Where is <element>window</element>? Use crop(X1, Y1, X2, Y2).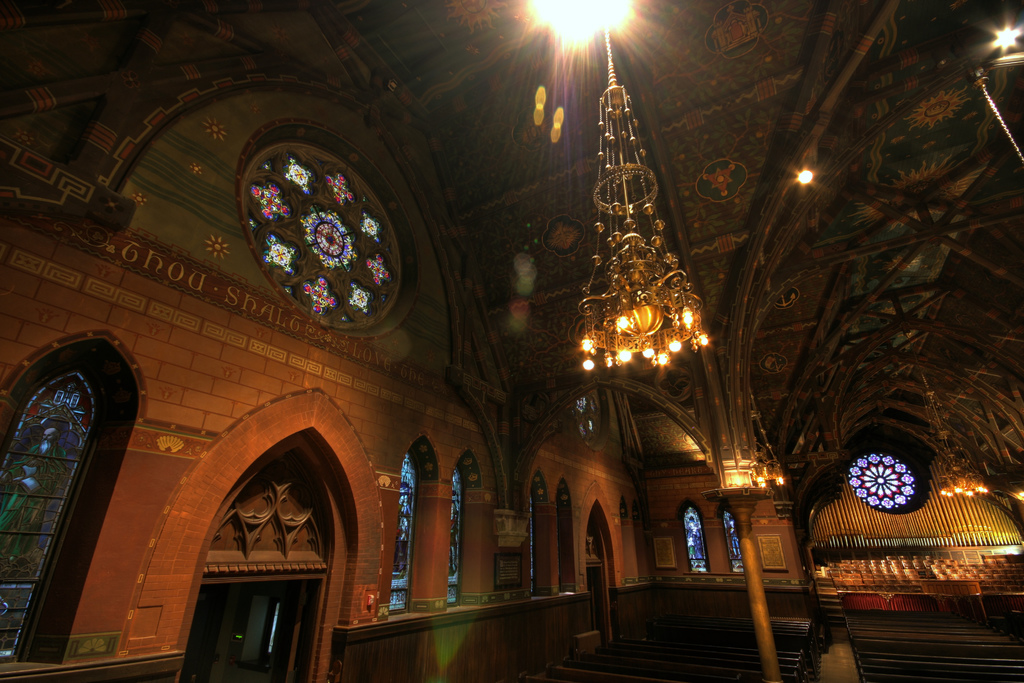
crop(548, 475, 579, 589).
